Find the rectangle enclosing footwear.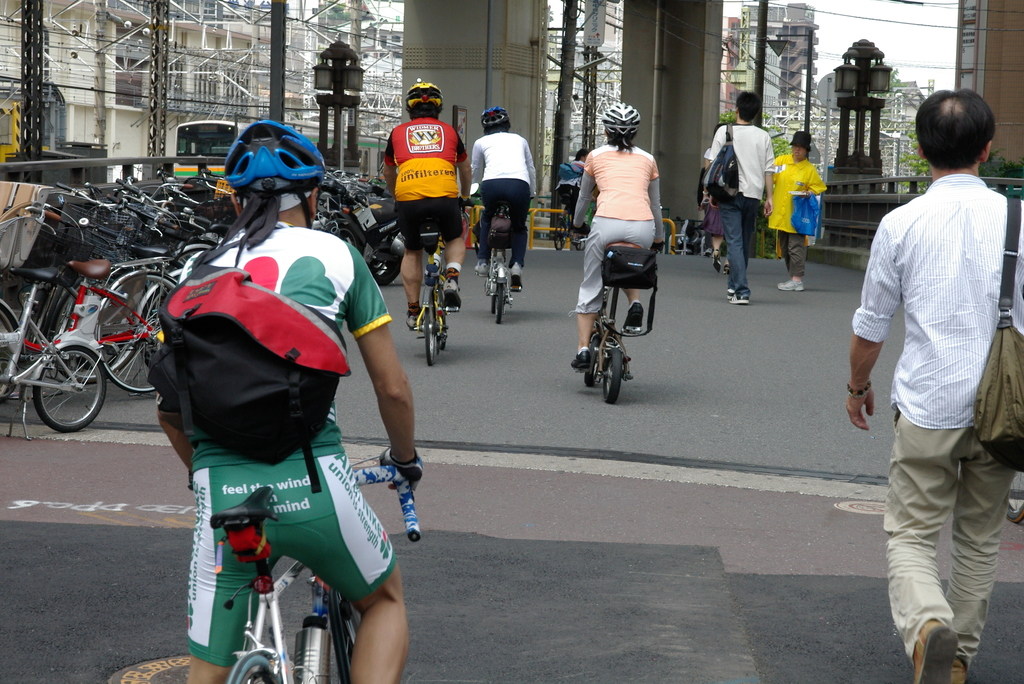
box=[728, 291, 751, 303].
